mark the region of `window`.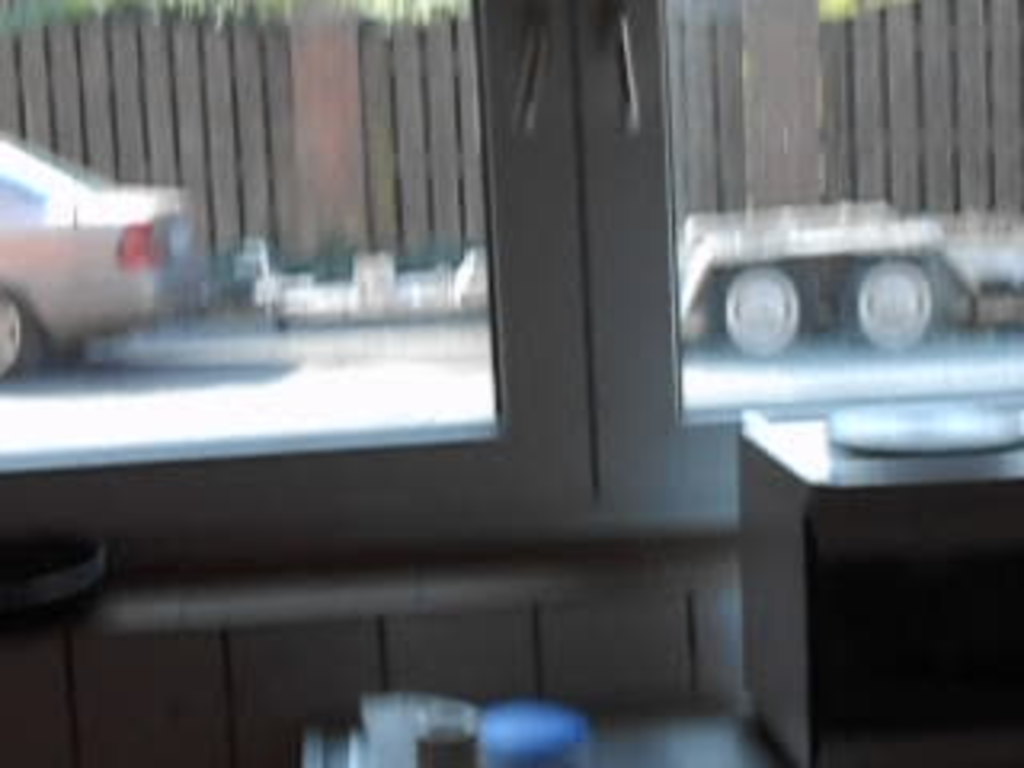
Region: [left=0, top=0, right=598, bottom=544].
